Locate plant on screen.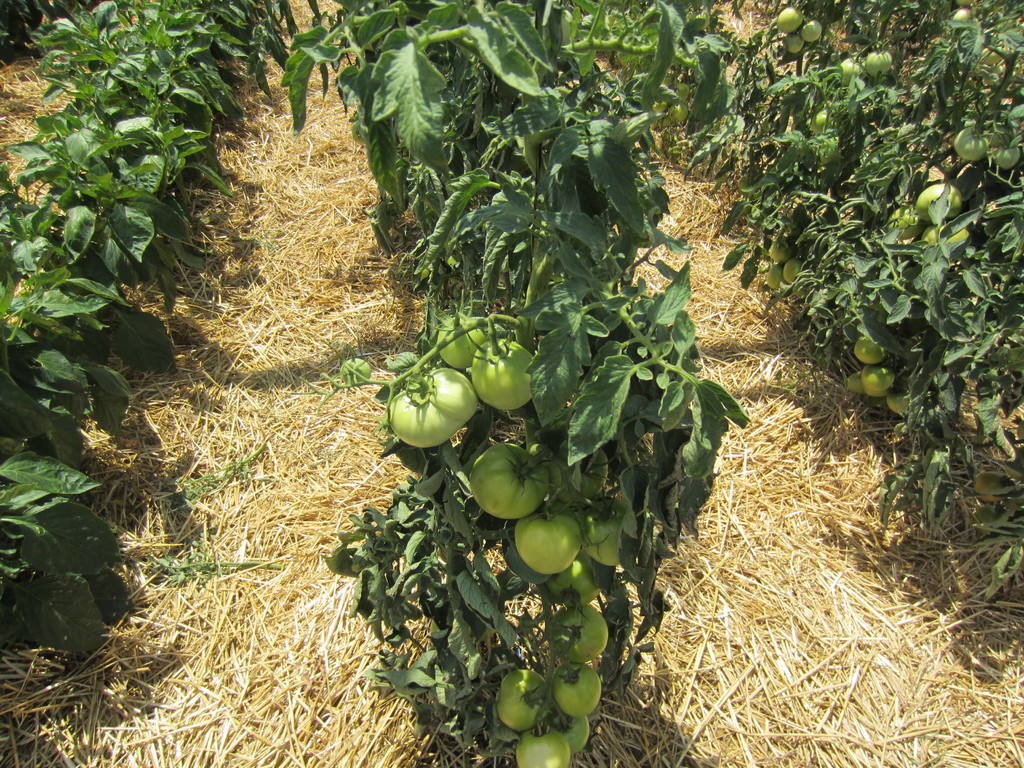
On screen at x1=315 y1=468 x2=523 y2=764.
